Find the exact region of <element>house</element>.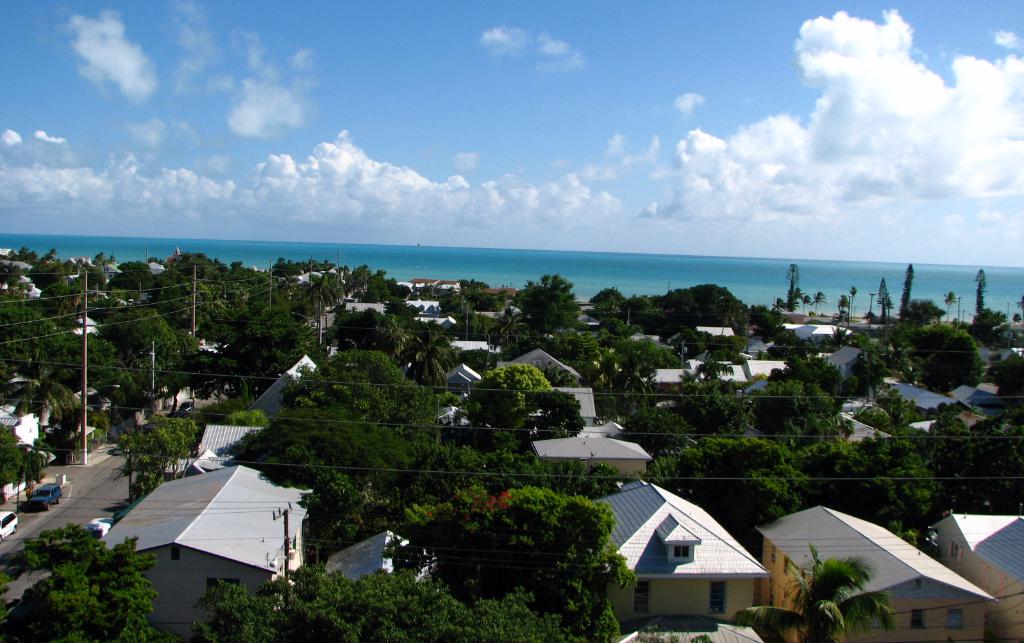
Exact region: bbox(575, 476, 784, 623).
